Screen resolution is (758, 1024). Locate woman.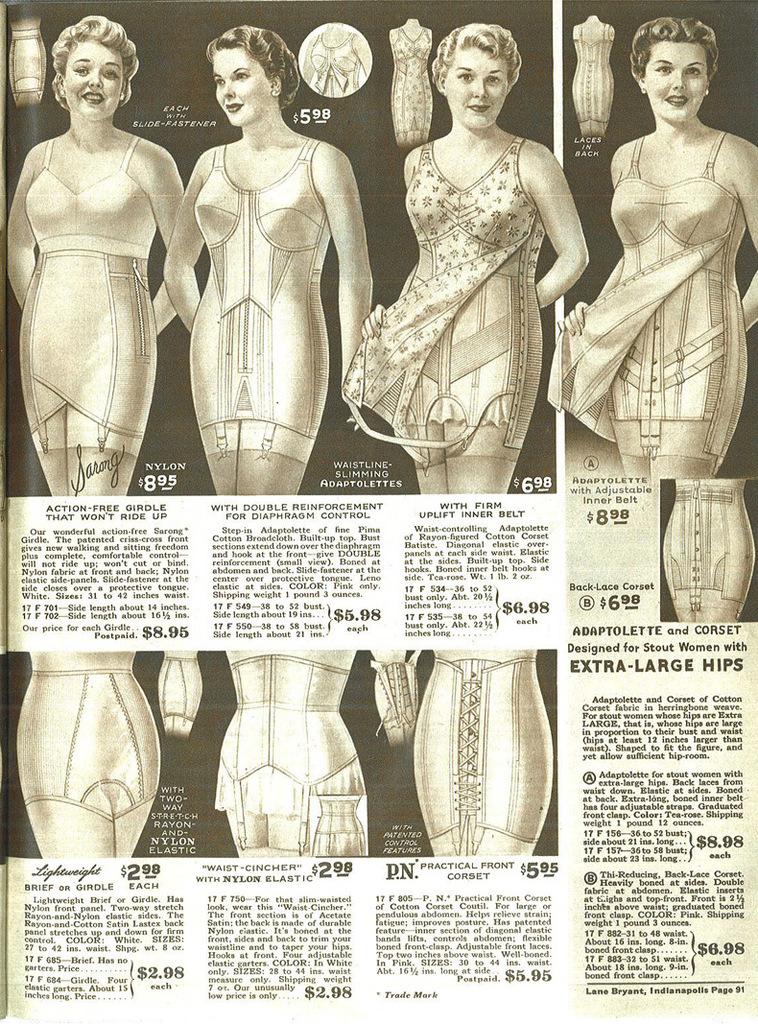
select_region(220, 646, 413, 857).
